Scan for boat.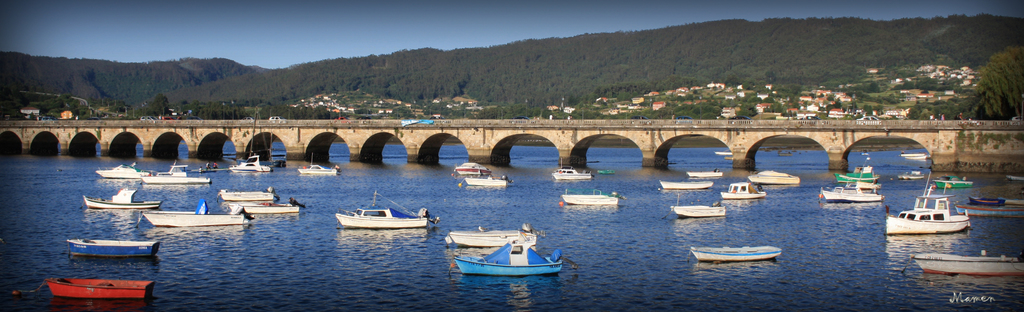
Scan result: select_region(140, 199, 249, 227).
